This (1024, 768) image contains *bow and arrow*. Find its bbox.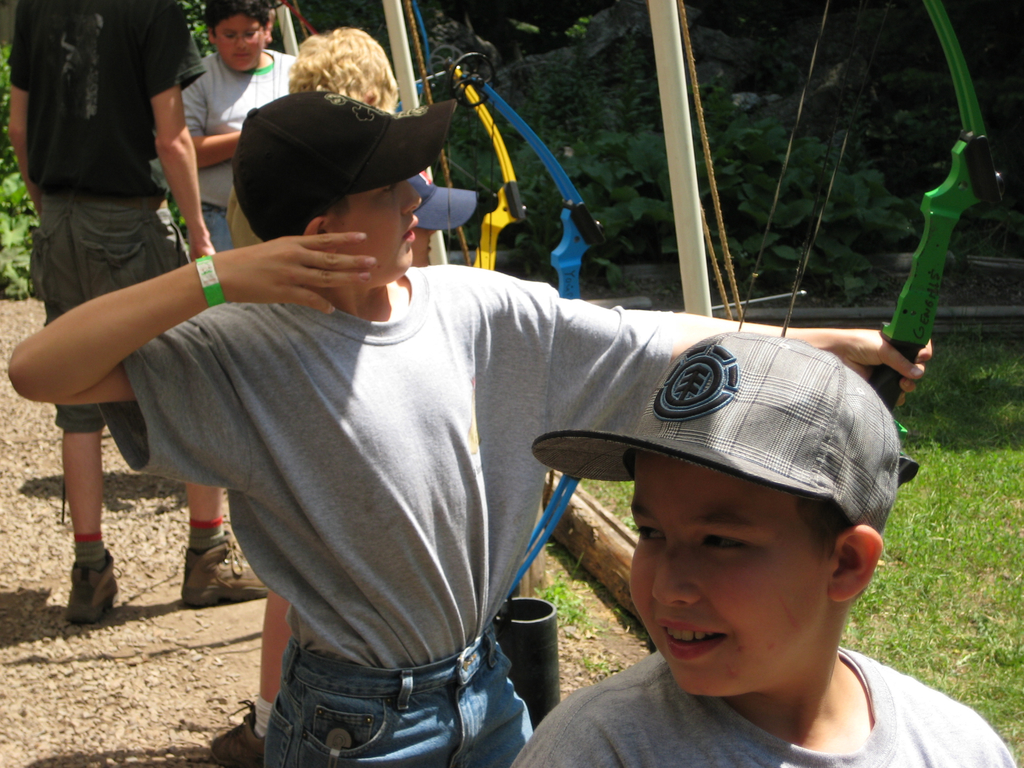
253,2,320,105.
